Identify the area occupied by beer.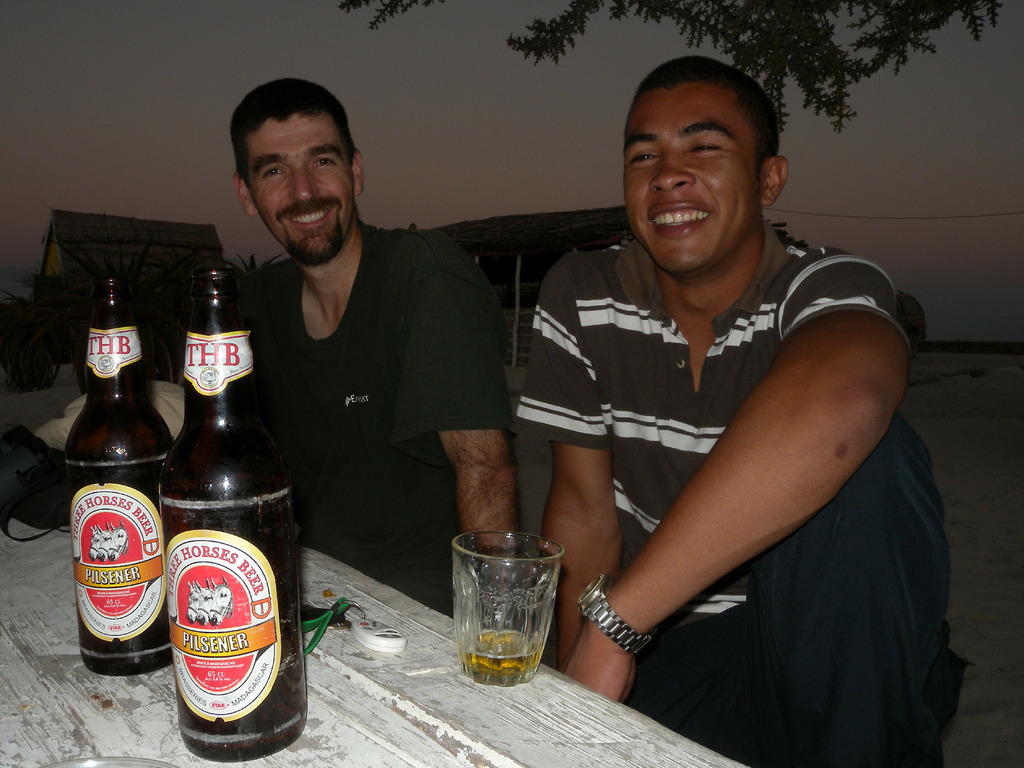
Area: select_region(467, 628, 543, 678).
